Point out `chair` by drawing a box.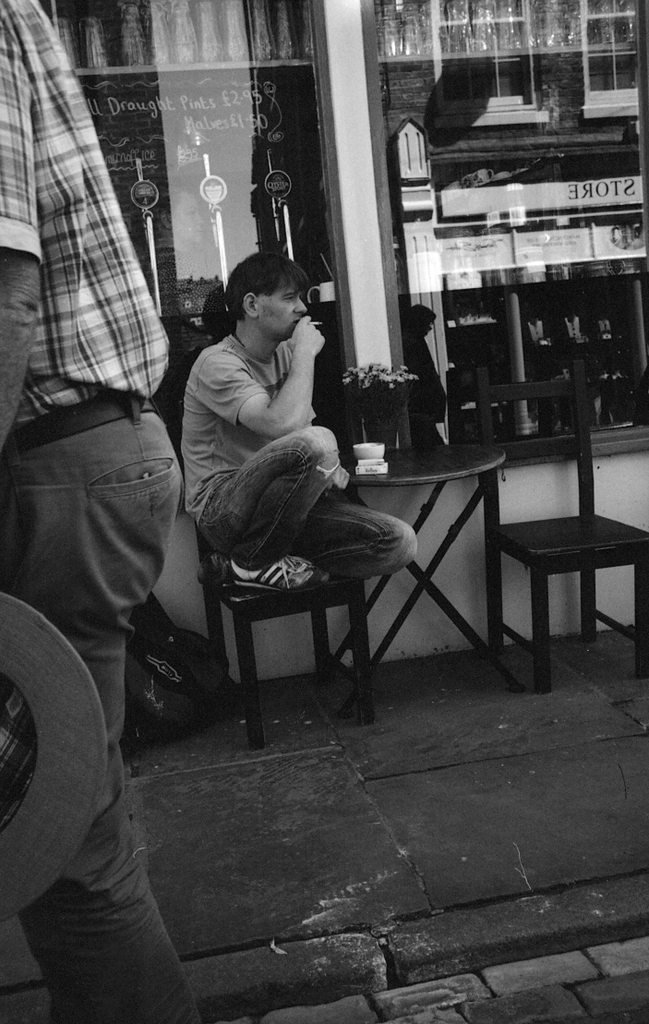
(x1=448, y1=361, x2=648, y2=703).
